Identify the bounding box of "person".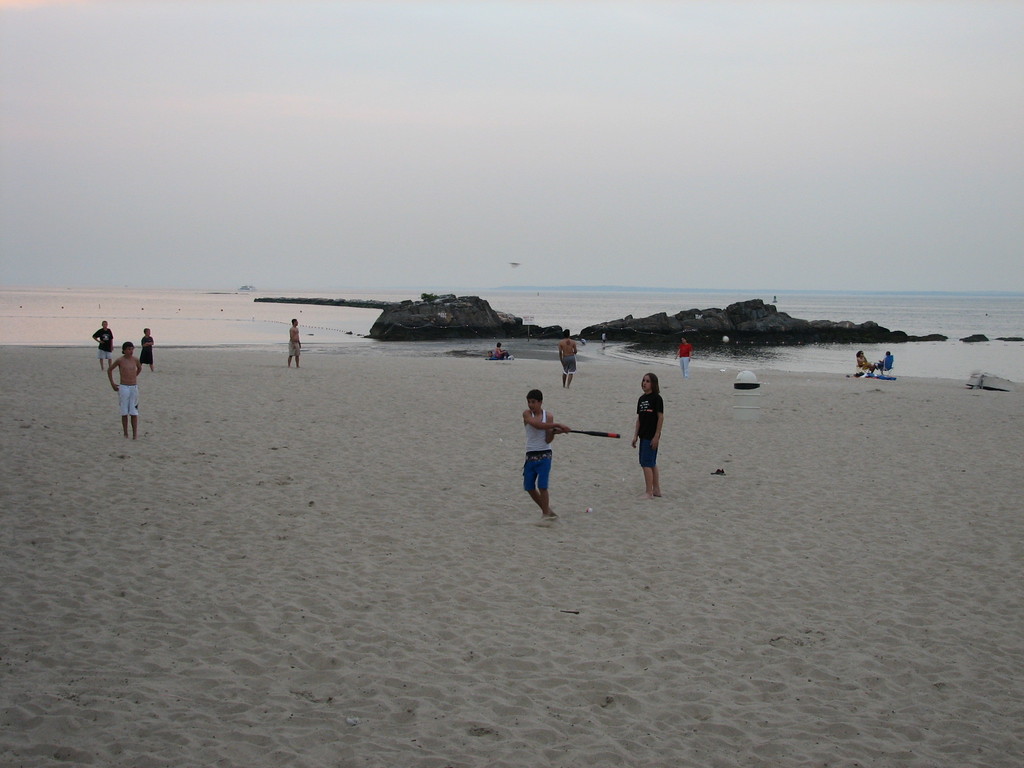
[282,317,305,368].
